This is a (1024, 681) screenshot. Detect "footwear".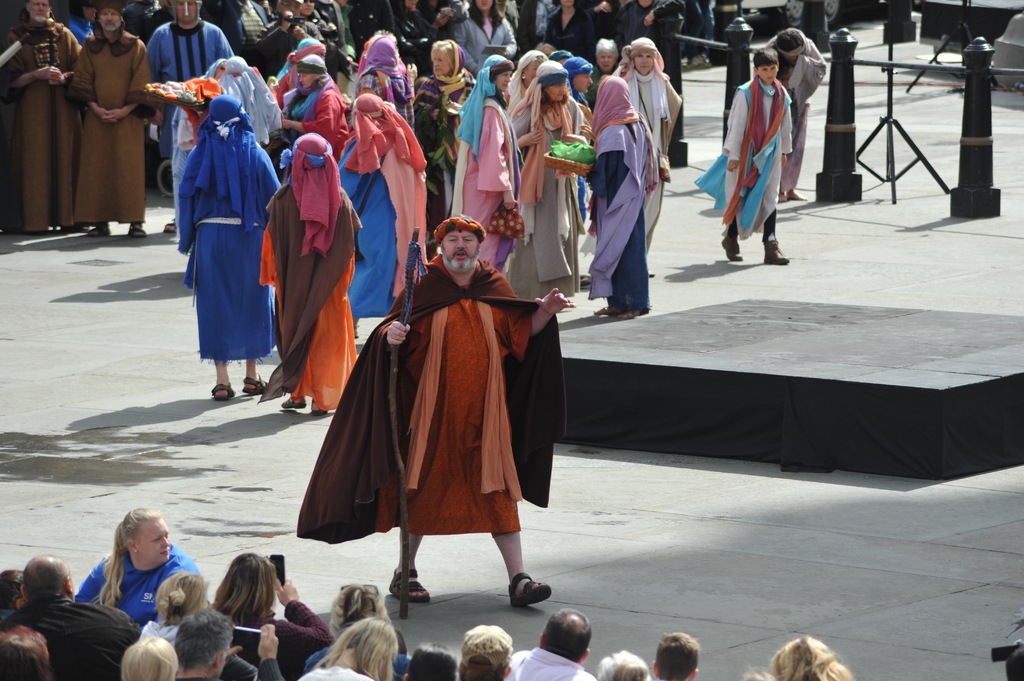
(x1=277, y1=396, x2=305, y2=406).
